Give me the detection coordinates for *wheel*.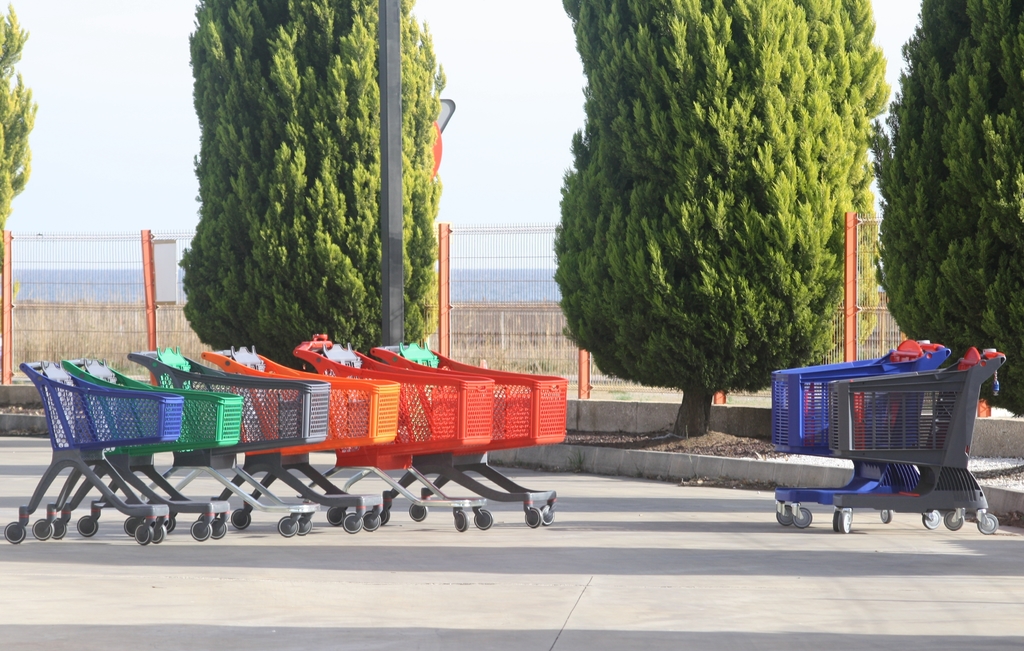
select_region(538, 507, 556, 523).
